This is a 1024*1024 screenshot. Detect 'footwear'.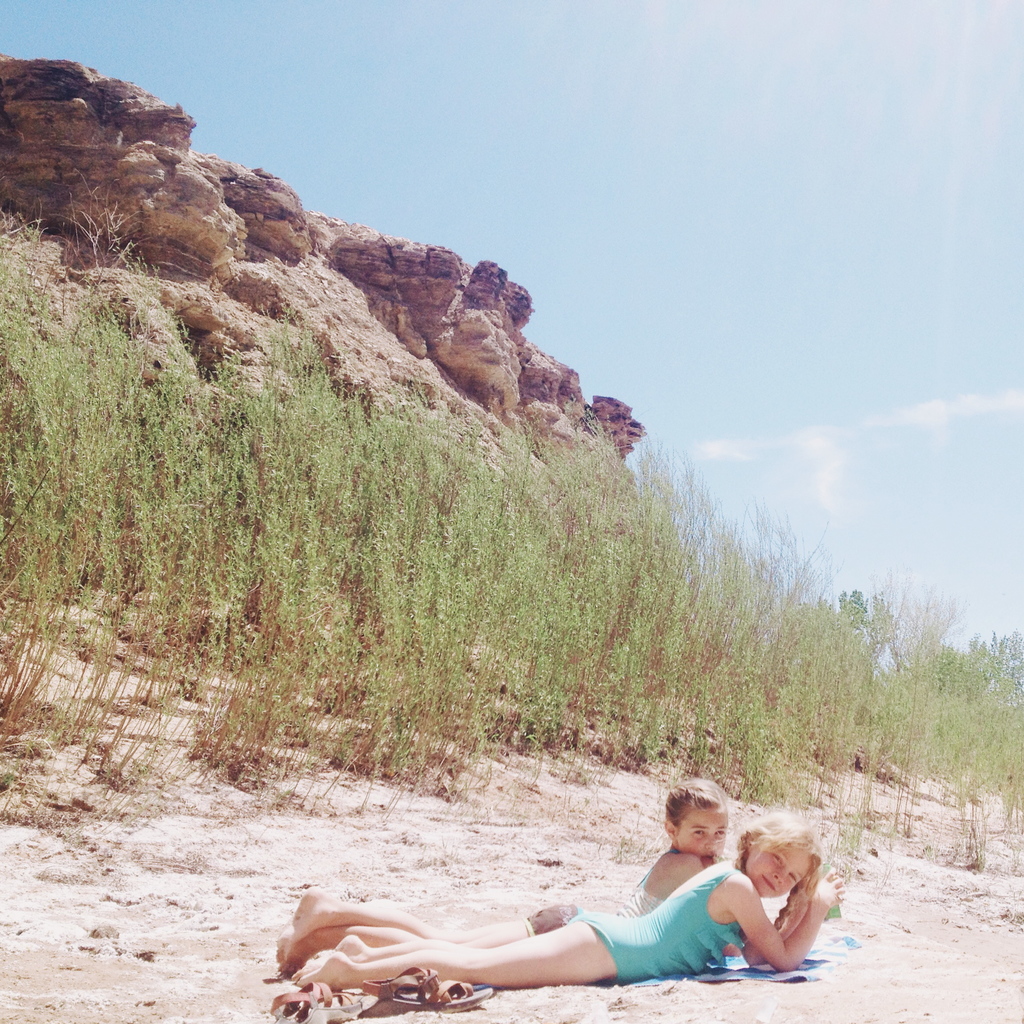
363/964/495/1012.
